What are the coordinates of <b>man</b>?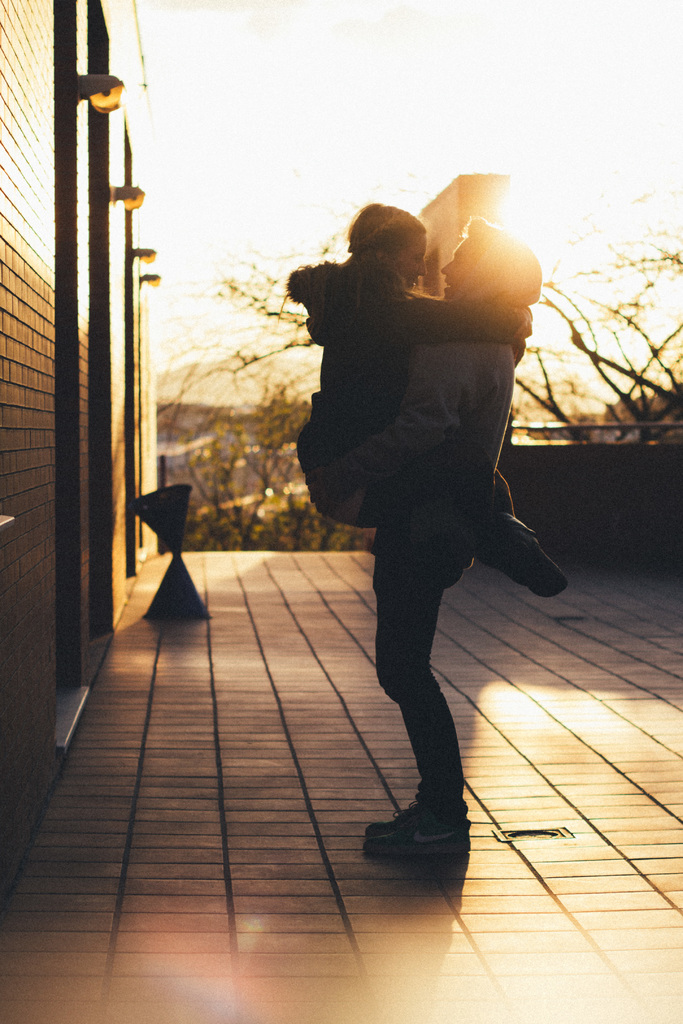
x1=279, y1=160, x2=561, y2=868.
